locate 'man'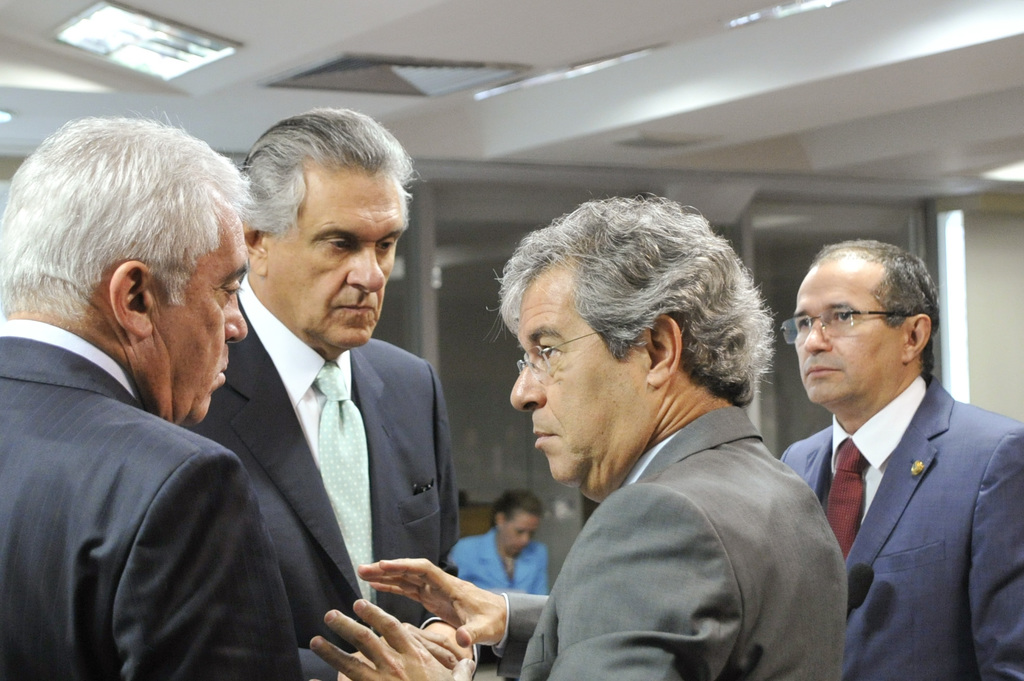
(301,195,849,680)
